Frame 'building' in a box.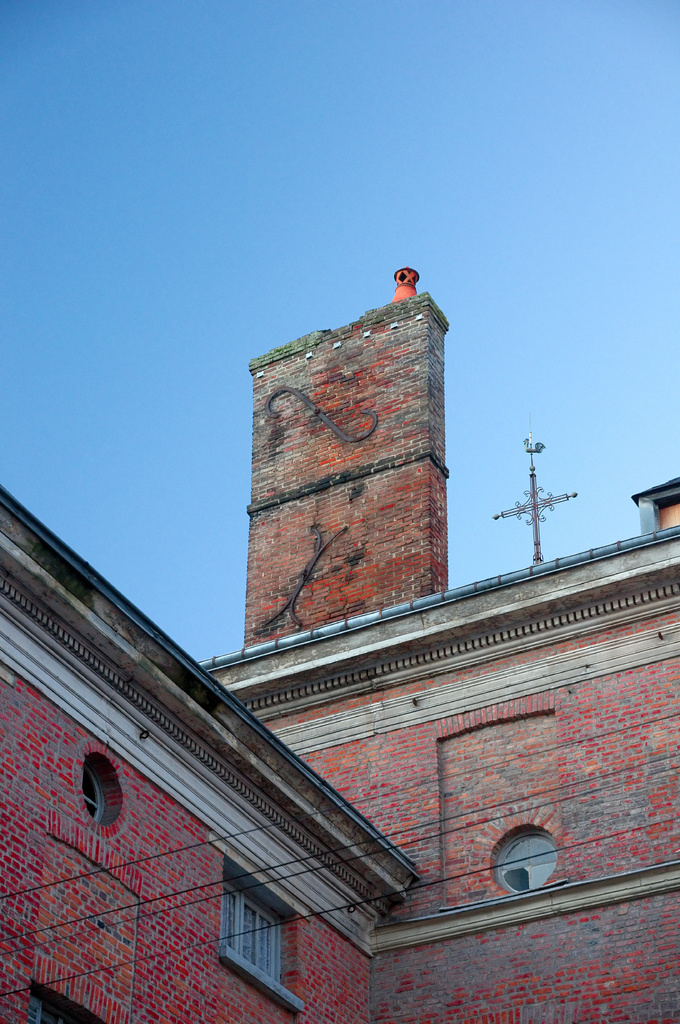
bbox(0, 268, 679, 1023).
